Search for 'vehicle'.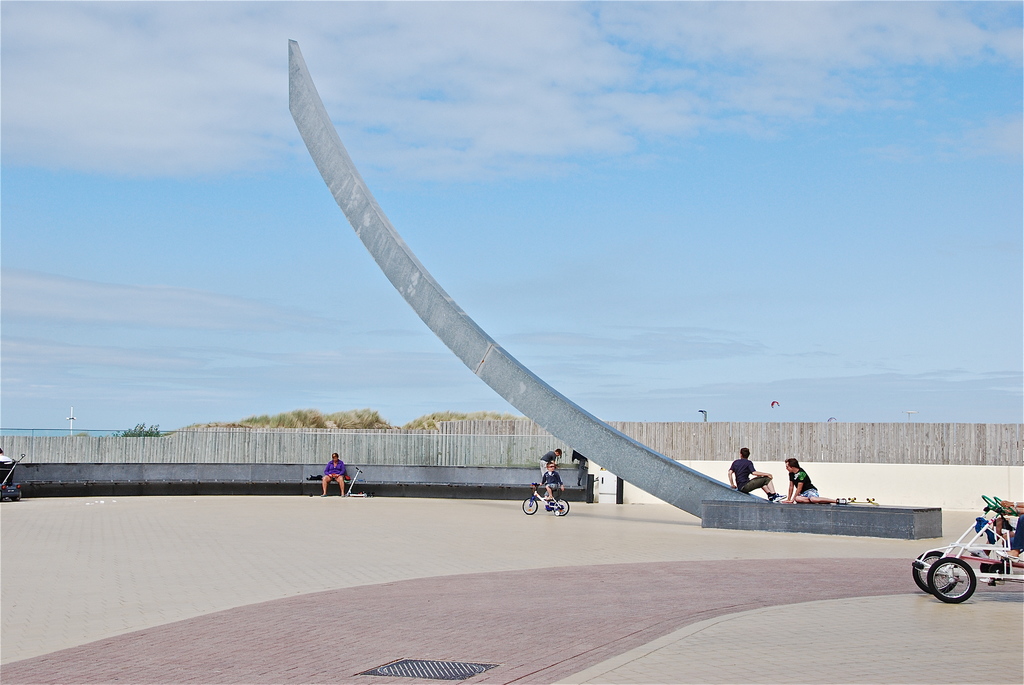
Found at left=918, top=519, right=1021, bottom=604.
